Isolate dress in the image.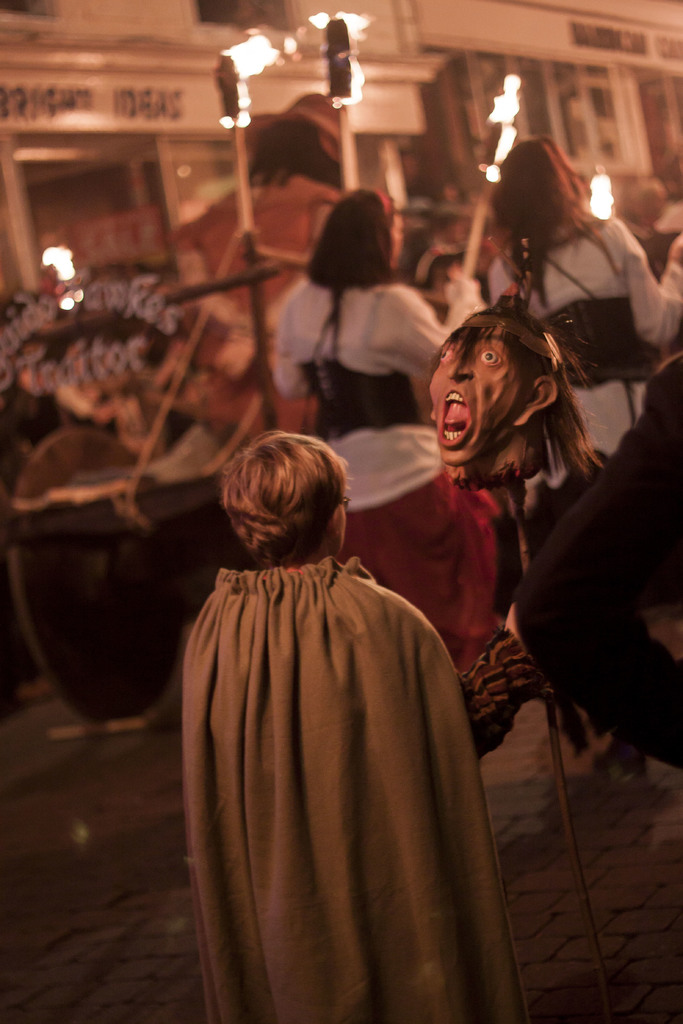
Isolated region: box(479, 194, 682, 474).
